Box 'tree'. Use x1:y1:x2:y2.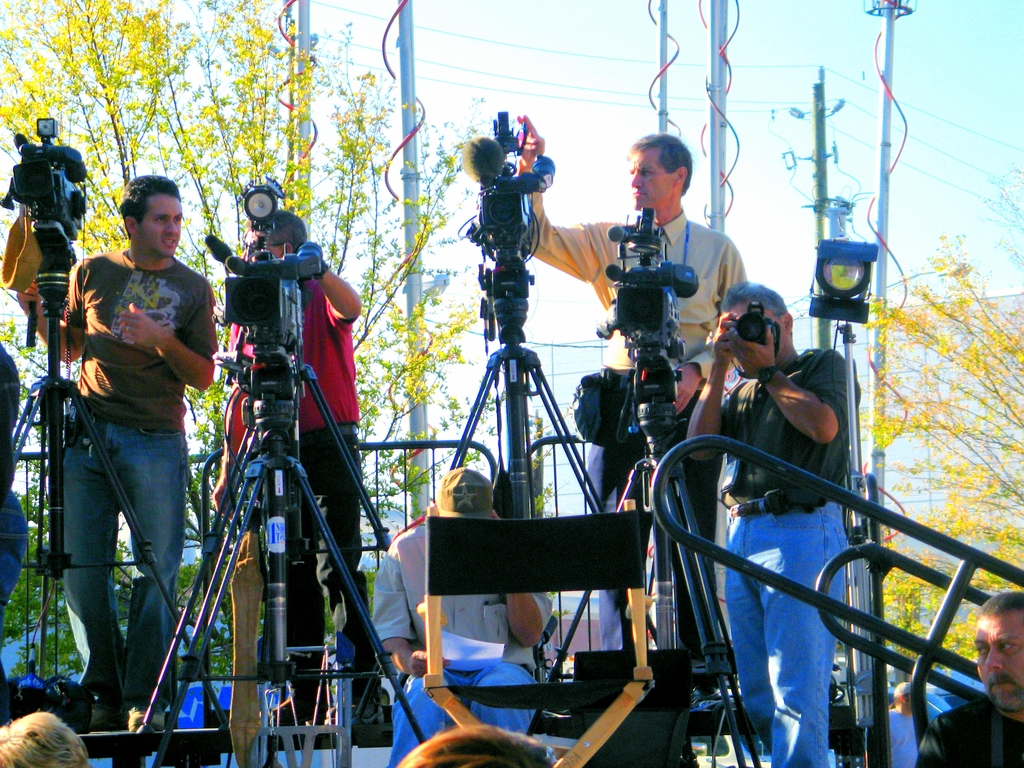
867:156:1023:663.
